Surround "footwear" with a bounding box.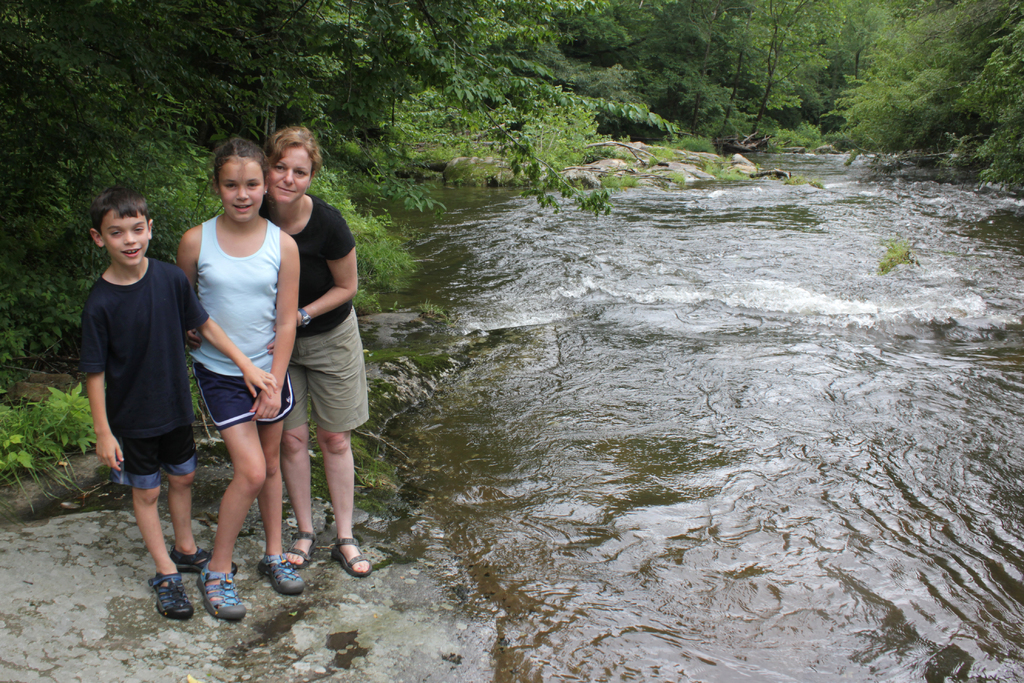
detection(287, 527, 320, 562).
